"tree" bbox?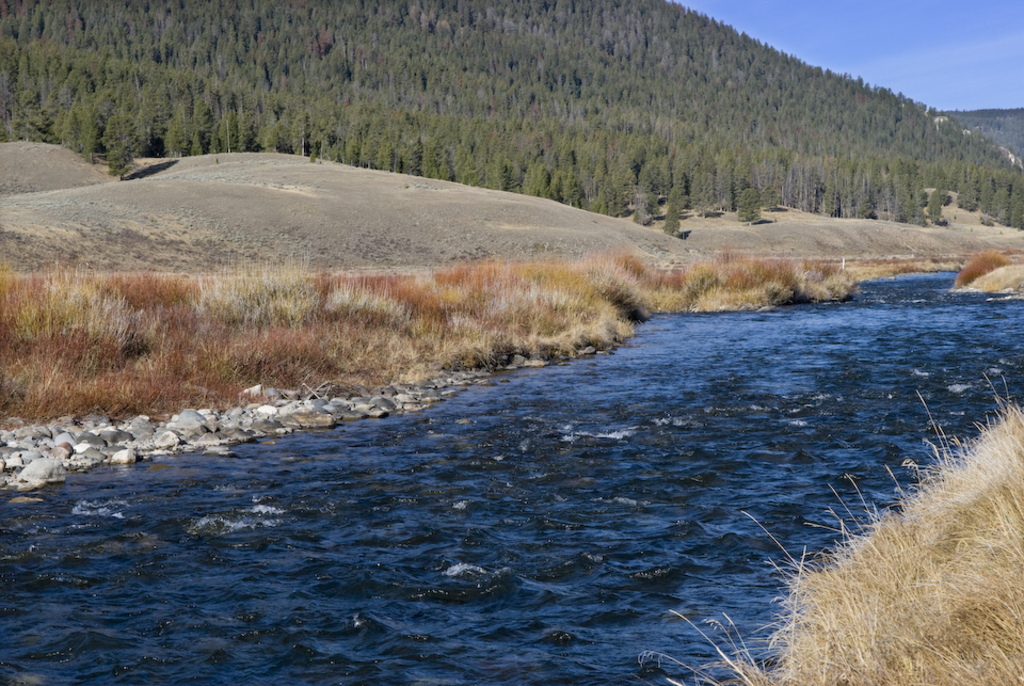
(left=46, top=98, right=58, bottom=138)
